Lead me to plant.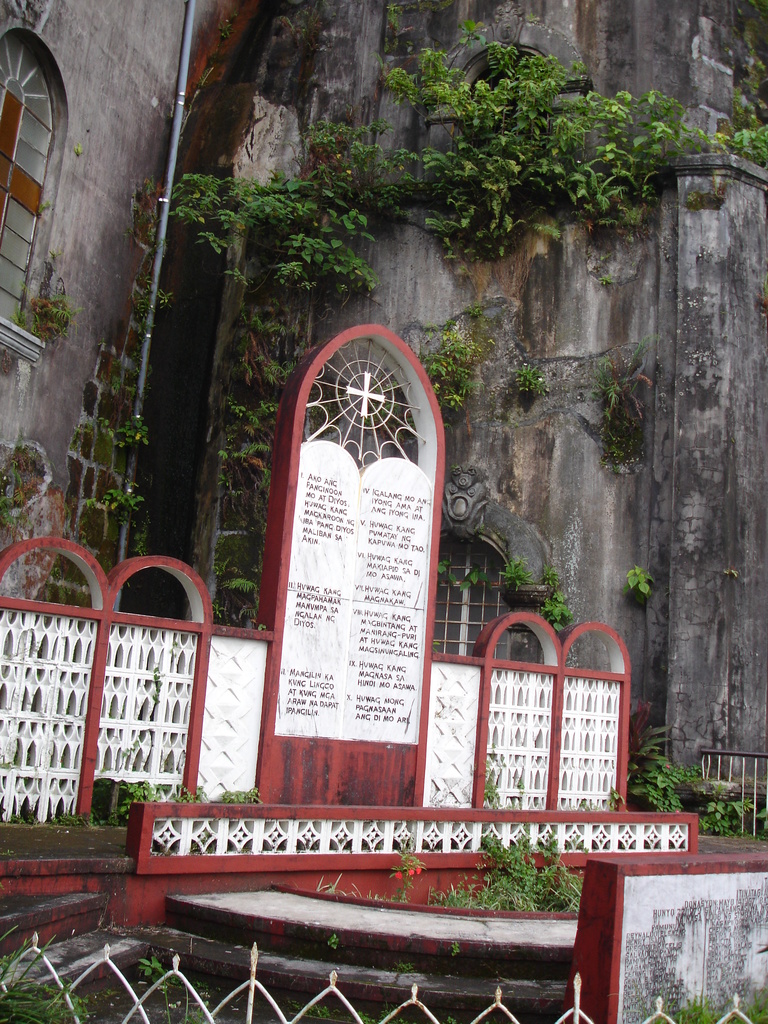
Lead to {"x1": 217, "y1": 399, "x2": 287, "y2": 511}.
